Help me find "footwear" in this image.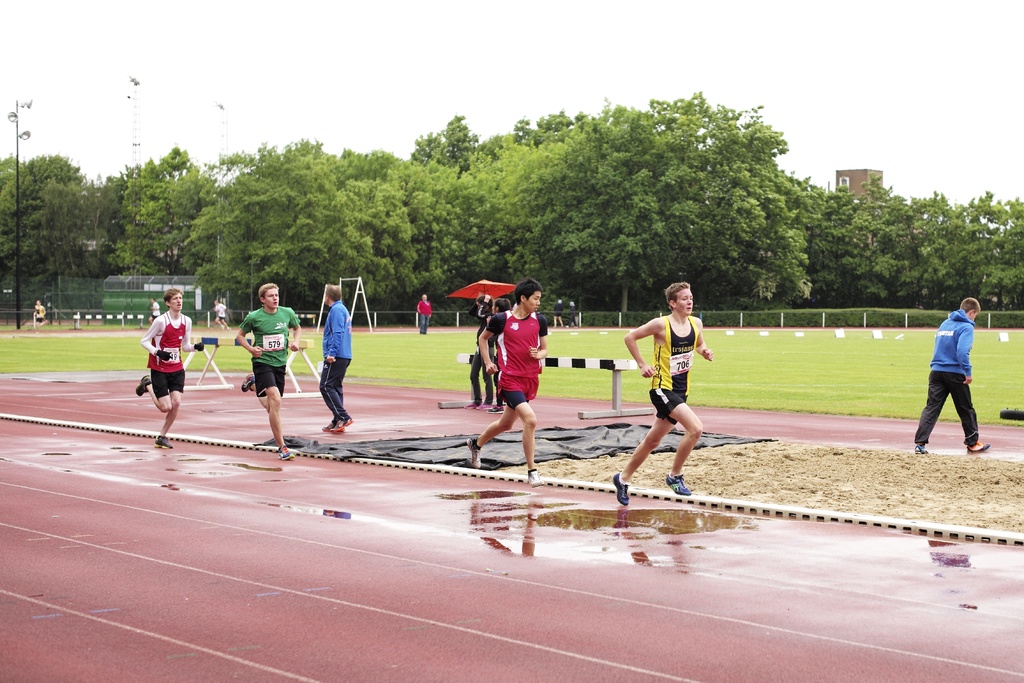
Found it: 334:420:351:437.
